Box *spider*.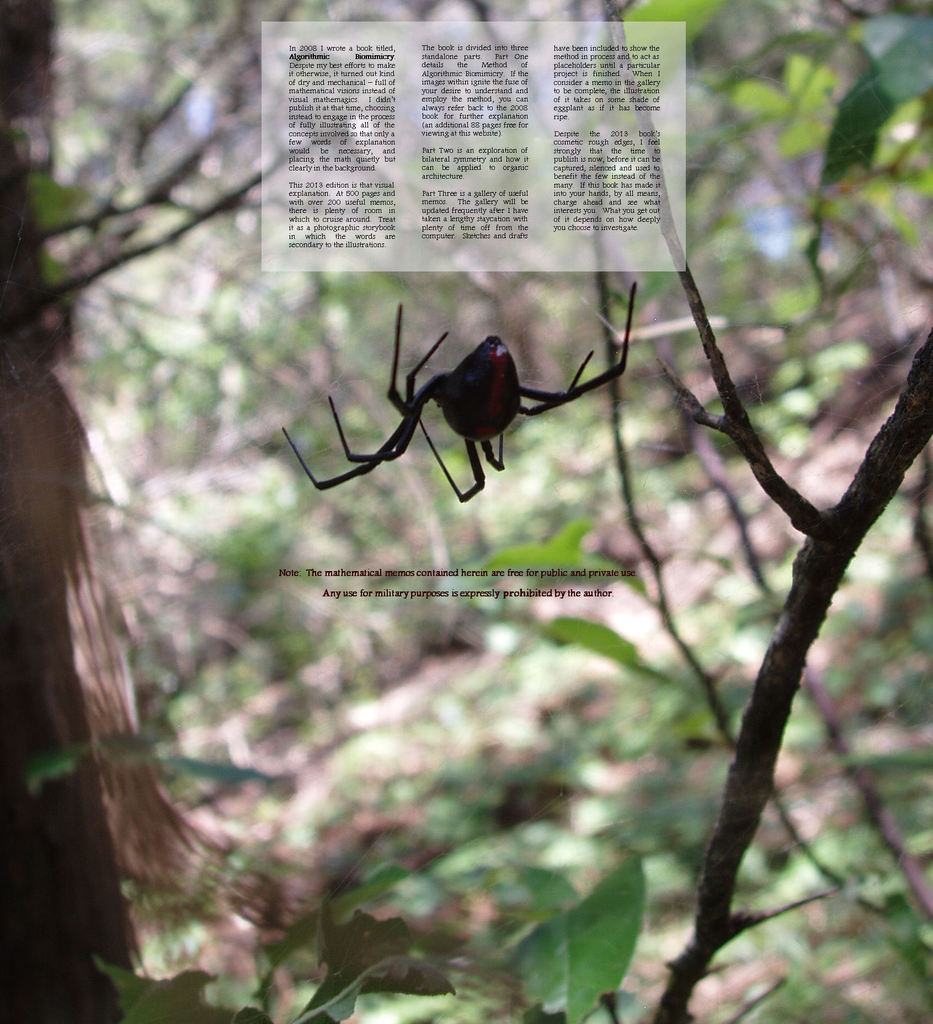
x1=272, y1=279, x2=644, y2=505.
